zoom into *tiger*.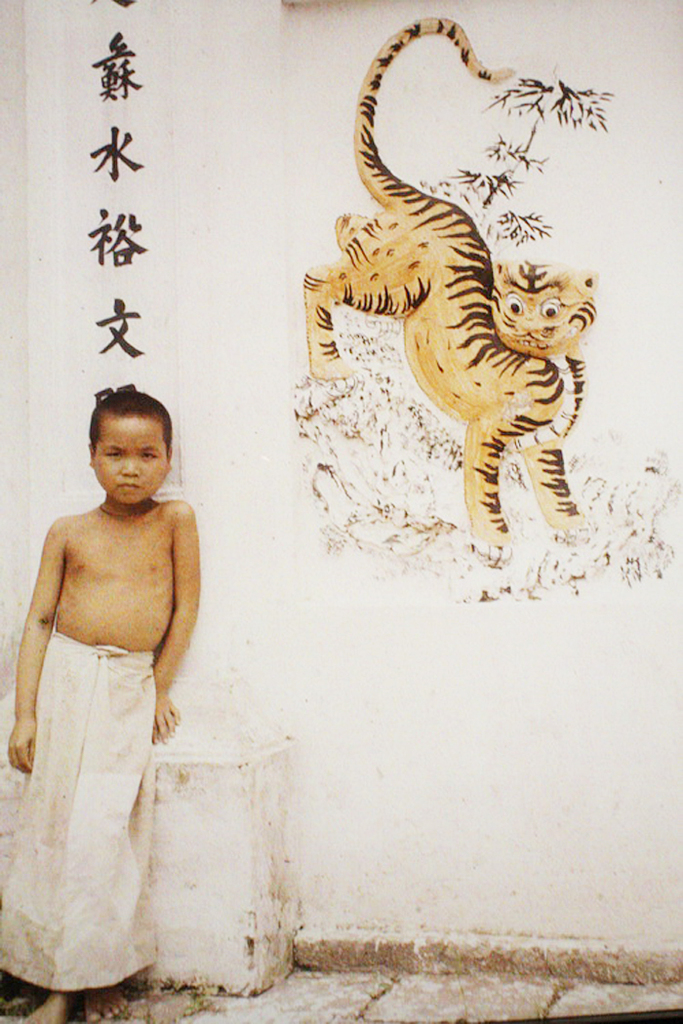
Zoom target: crop(281, 0, 614, 584).
